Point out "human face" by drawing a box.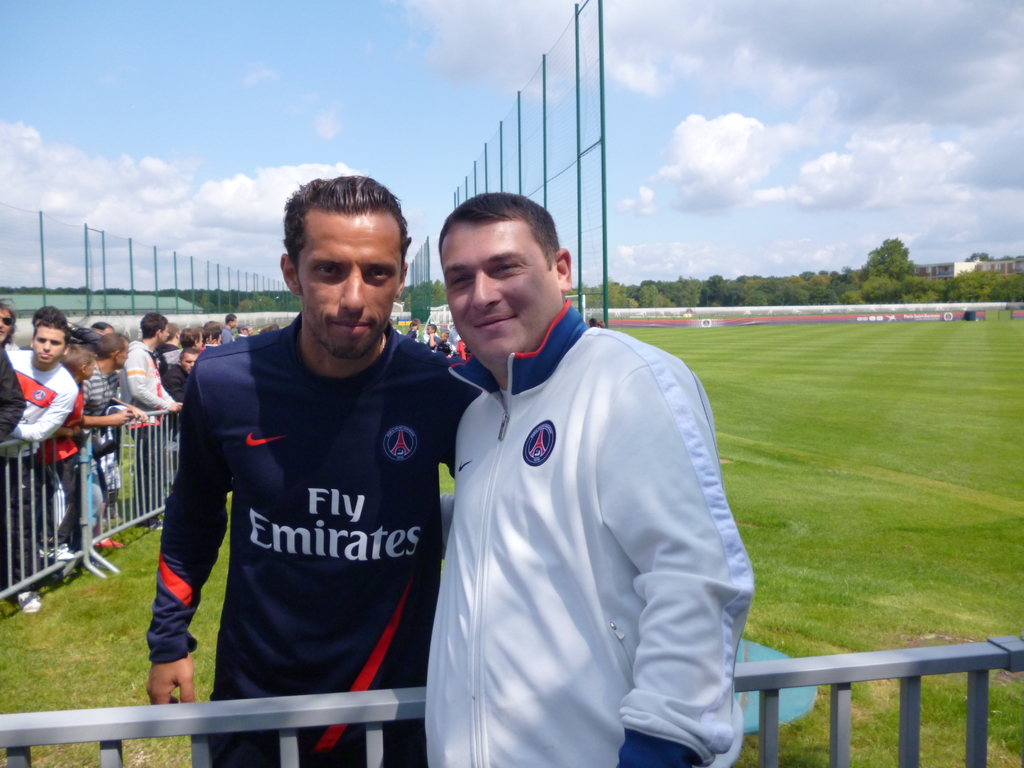
299:210:404:352.
